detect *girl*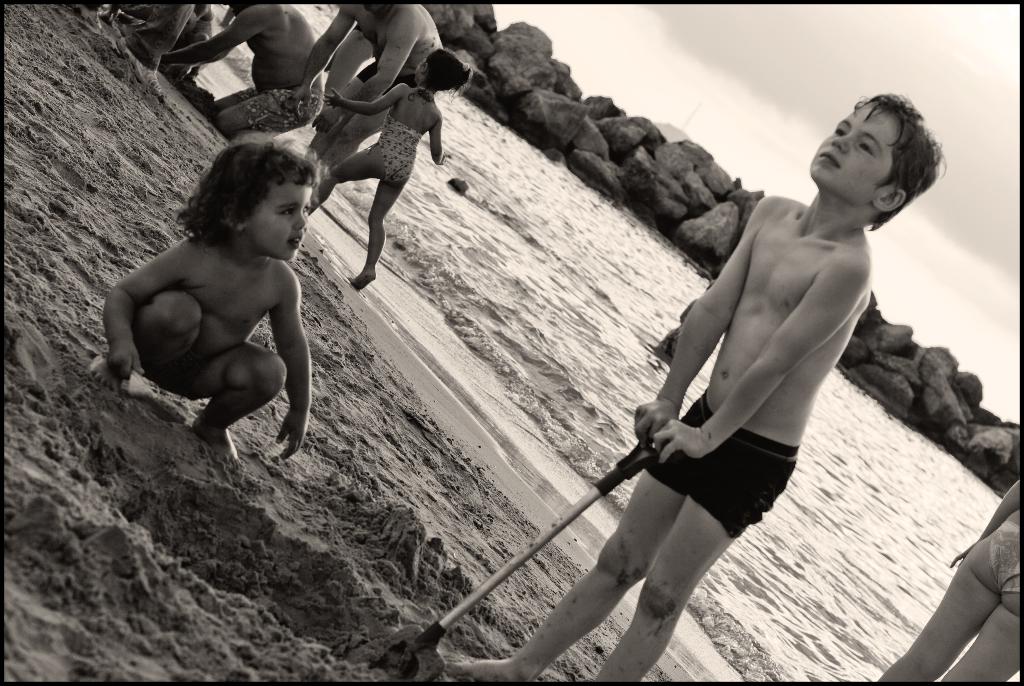
bbox=(312, 38, 470, 291)
